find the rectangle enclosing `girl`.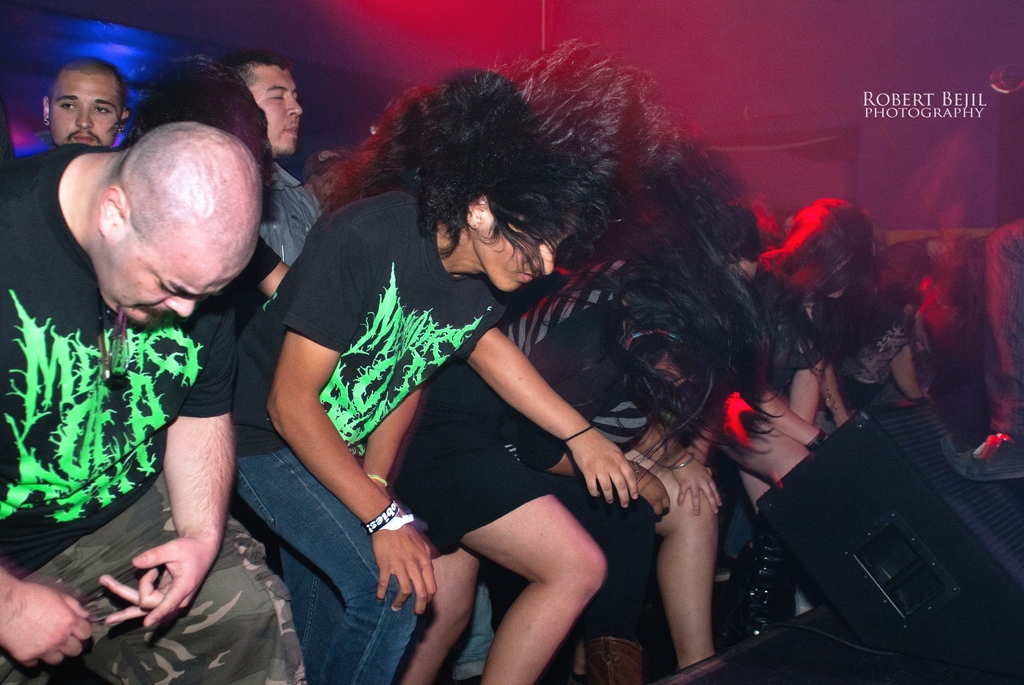
[left=412, top=205, right=780, bottom=681].
